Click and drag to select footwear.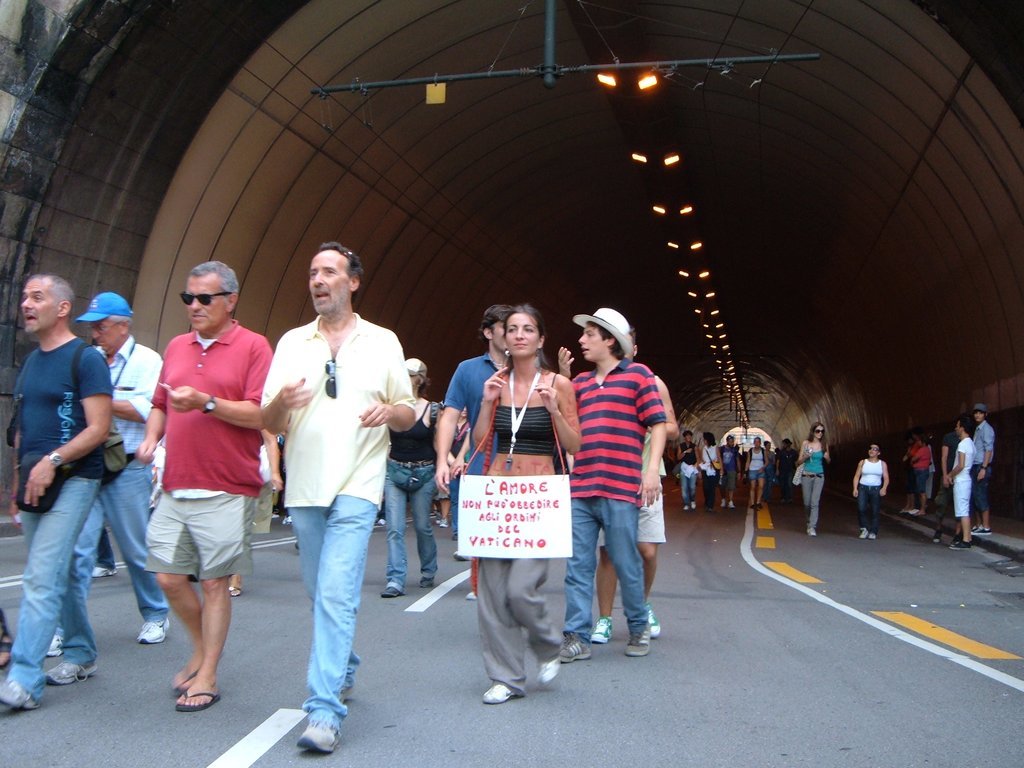
Selection: l=682, t=509, r=687, b=512.
